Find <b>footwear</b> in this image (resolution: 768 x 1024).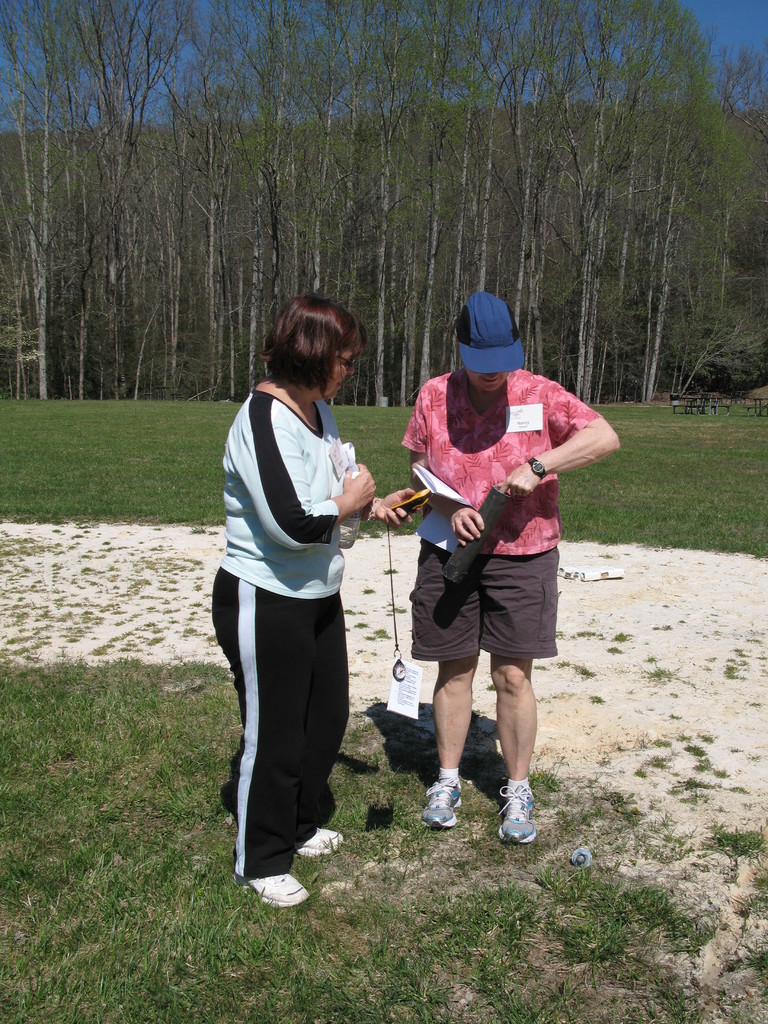
box=[415, 787, 464, 829].
